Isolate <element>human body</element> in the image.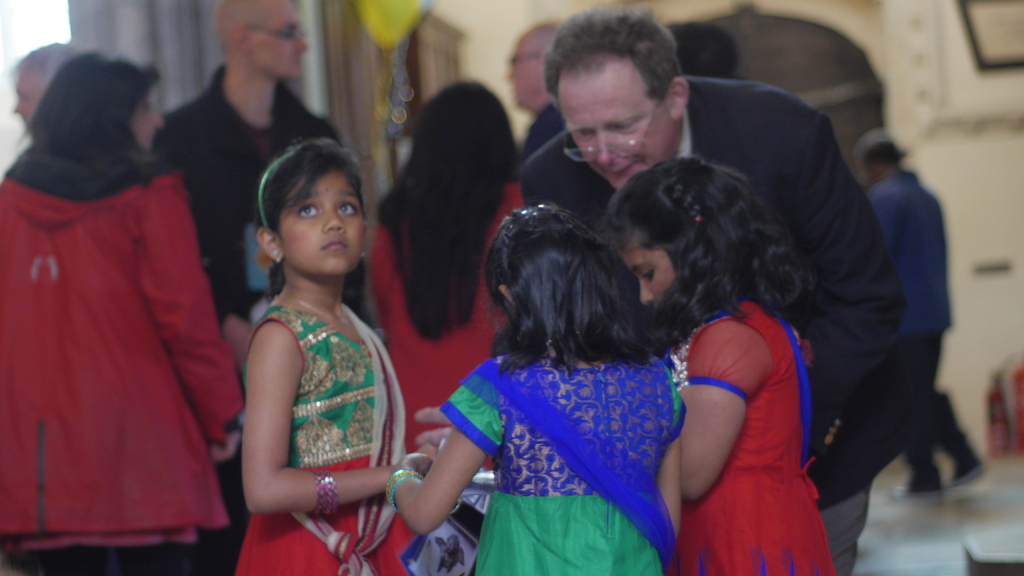
Isolated region: left=518, top=75, right=913, bottom=575.
